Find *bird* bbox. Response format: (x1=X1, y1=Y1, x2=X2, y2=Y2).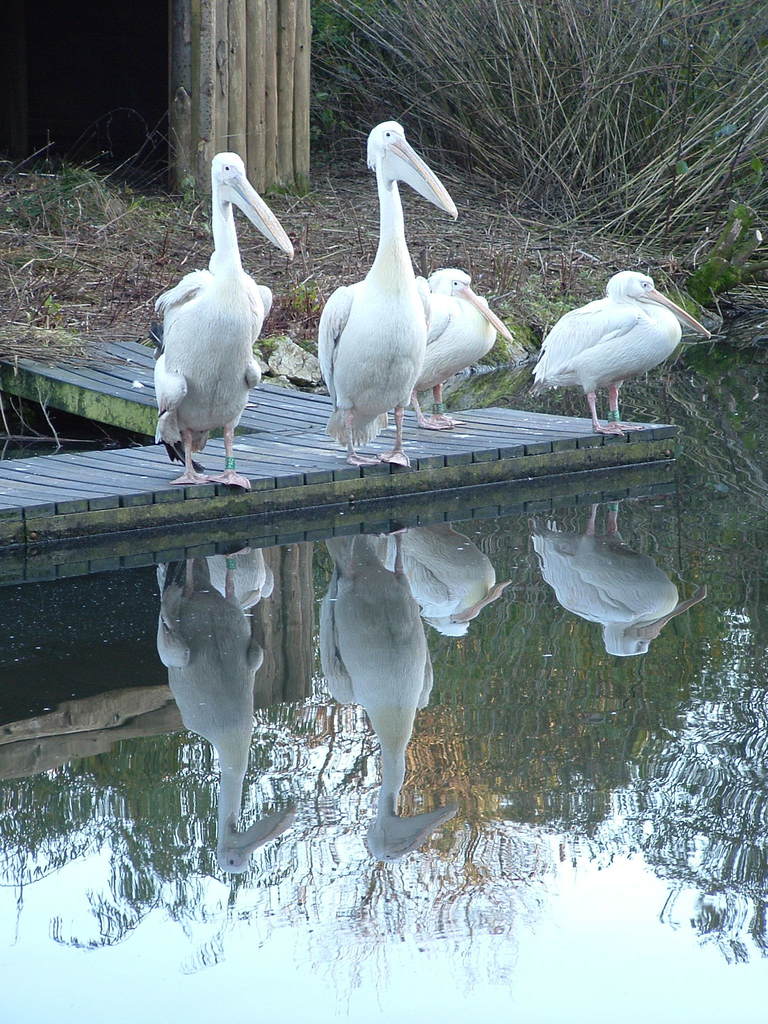
(x1=401, y1=245, x2=513, y2=435).
